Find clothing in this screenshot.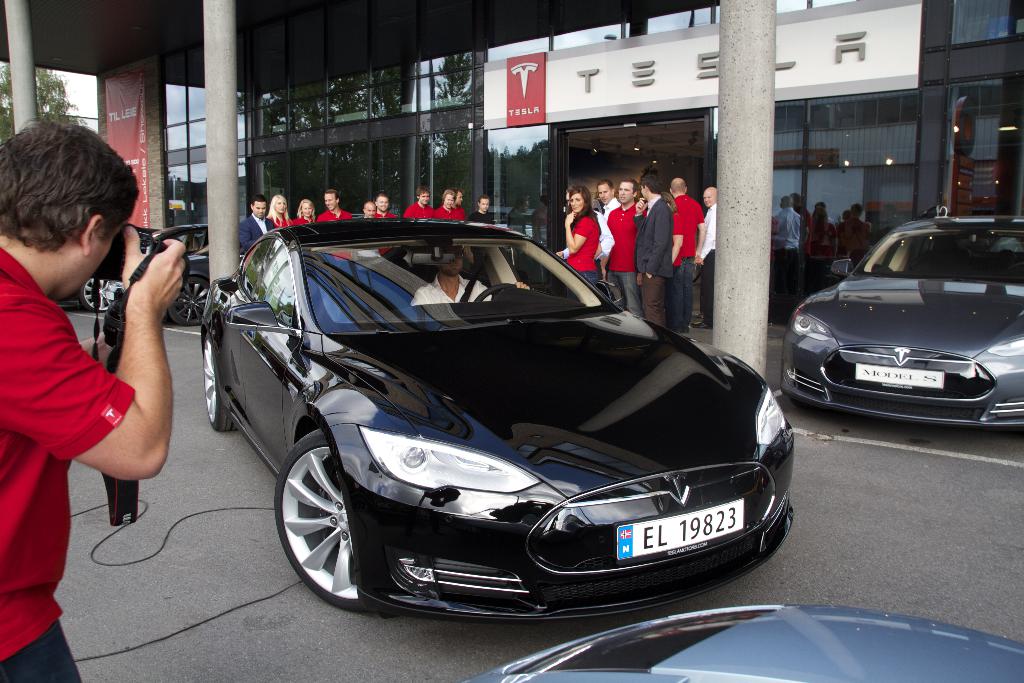
The bounding box for clothing is (316, 201, 350, 263).
